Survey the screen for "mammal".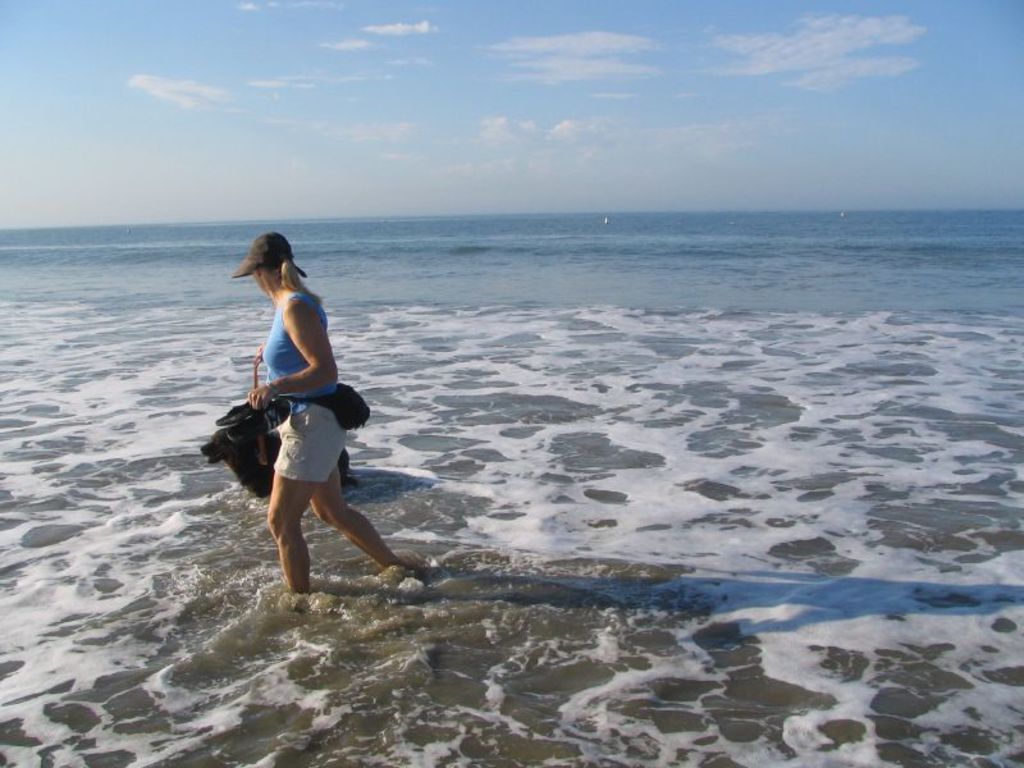
Survey found: <bbox>191, 257, 402, 567</bbox>.
